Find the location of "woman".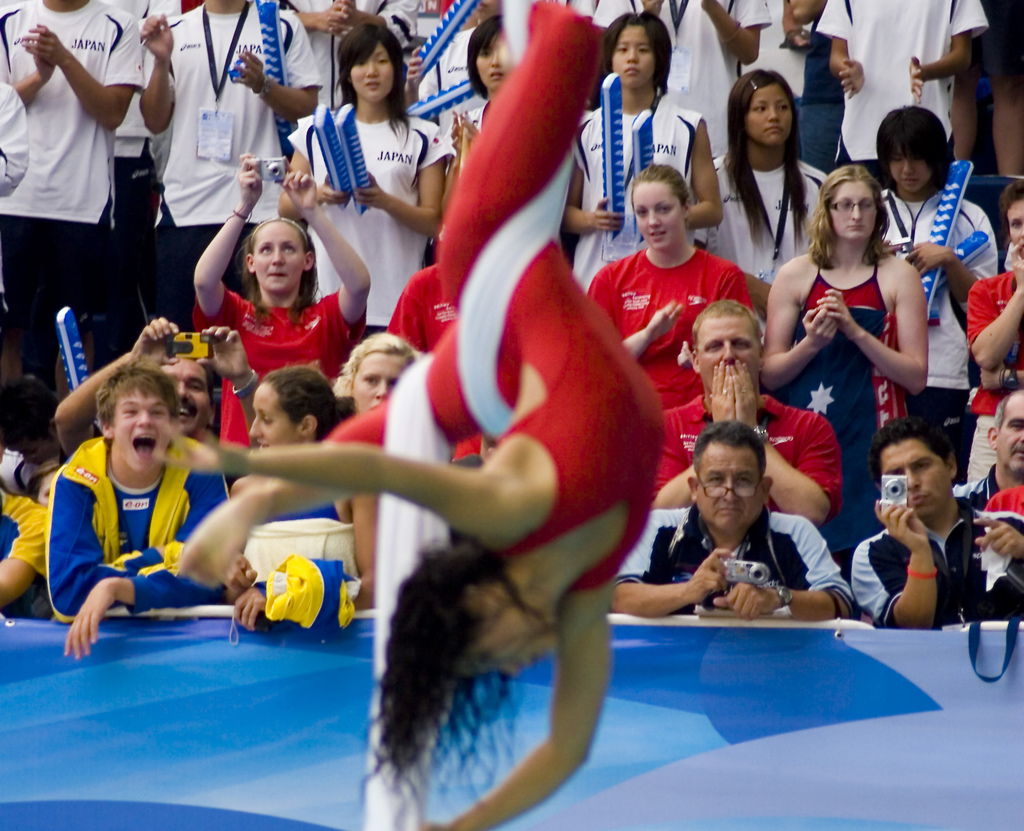
Location: <region>218, 365, 372, 633</region>.
